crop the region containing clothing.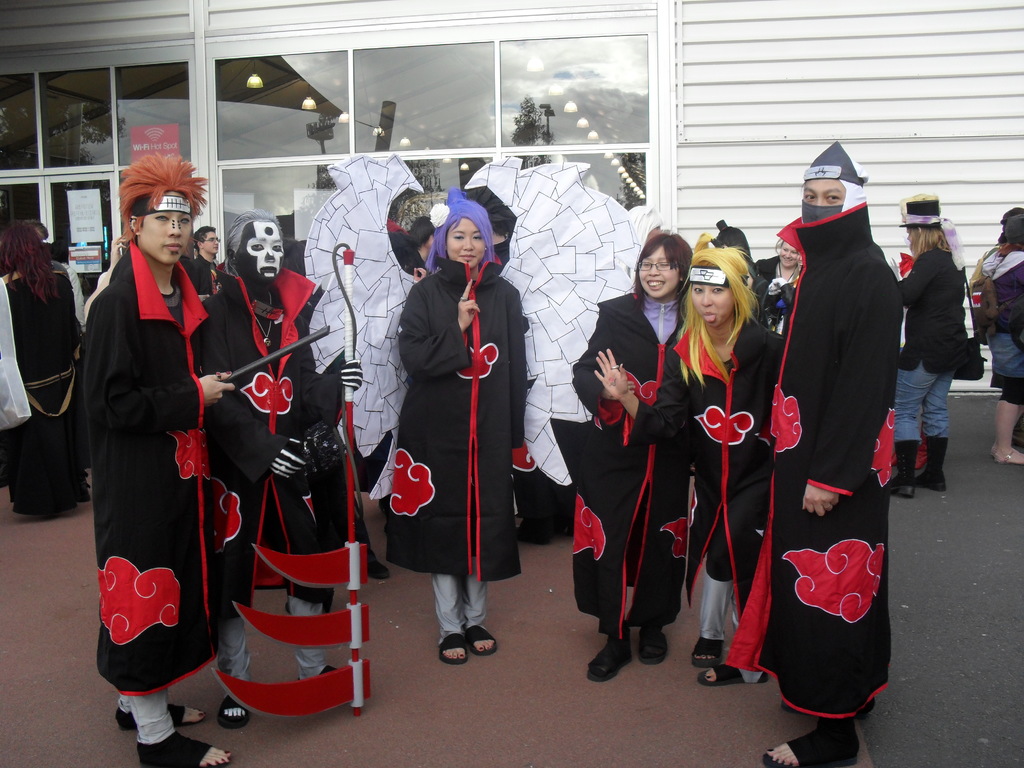
Crop region: crop(384, 266, 515, 581).
